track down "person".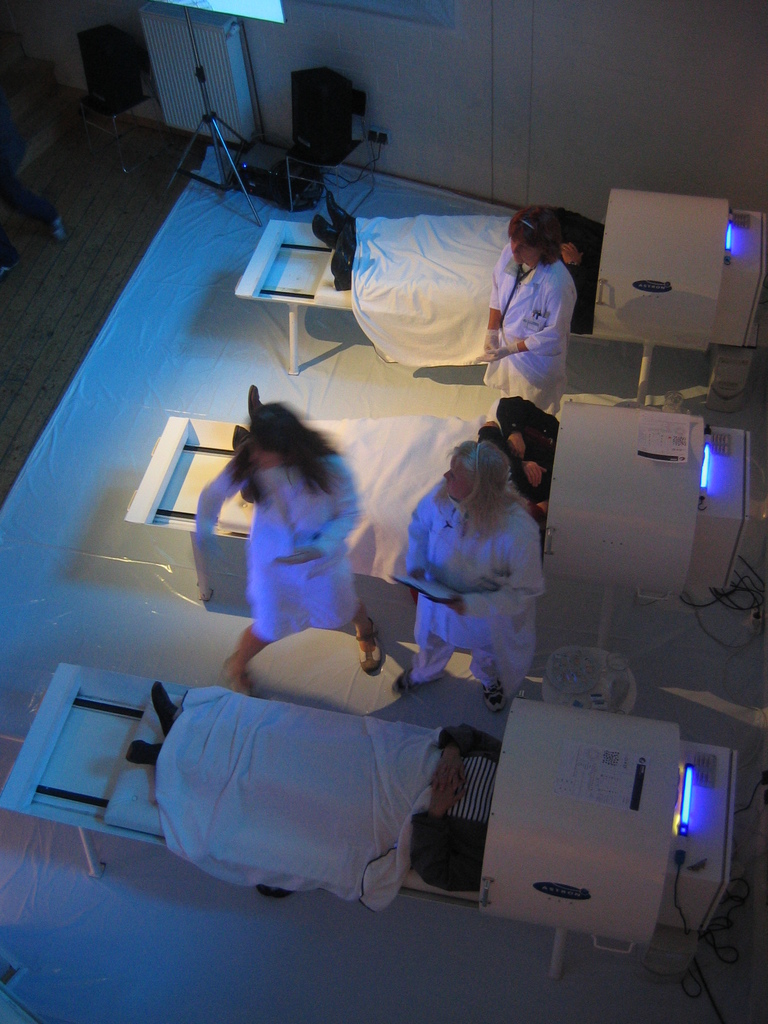
Tracked to box(126, 686, 469, 812).
